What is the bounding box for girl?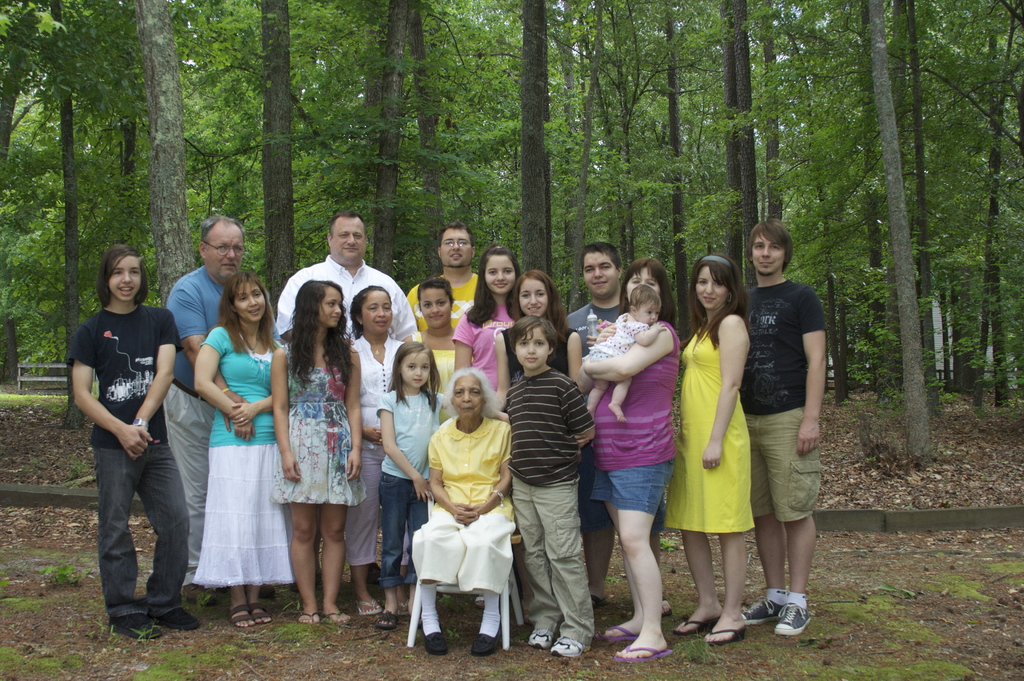
locate(399, 275, 457, 420).
